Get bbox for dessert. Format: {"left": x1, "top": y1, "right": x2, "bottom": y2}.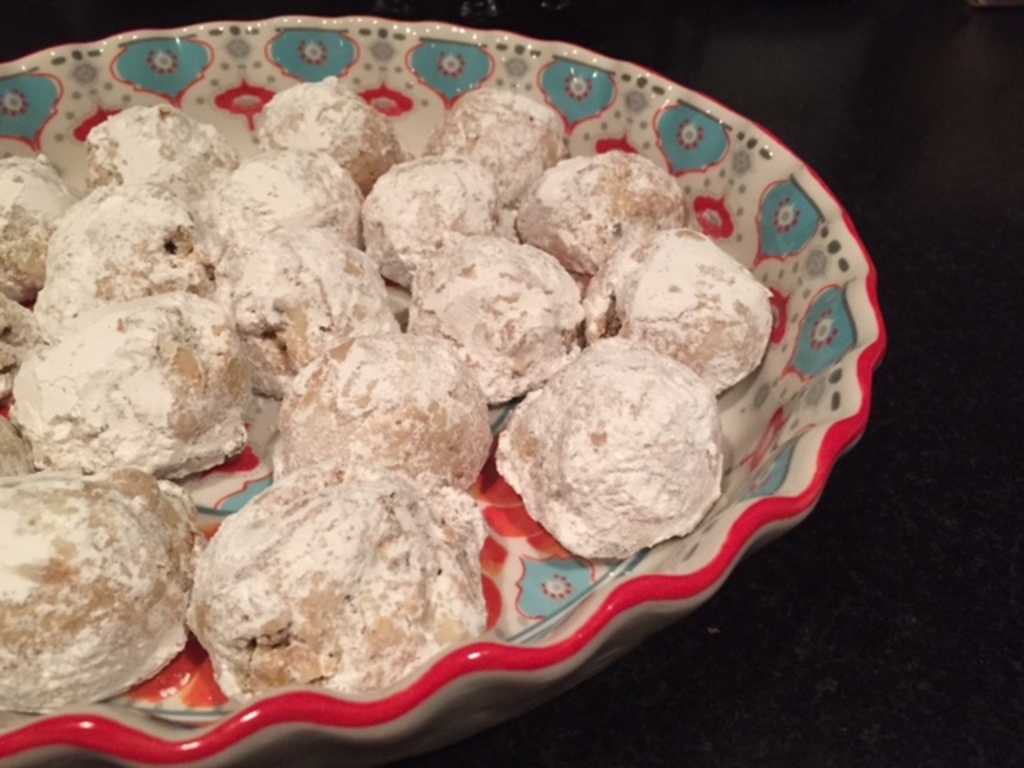
{"left": 0, "top": 469, "right": 213, "bottom": 699}.
